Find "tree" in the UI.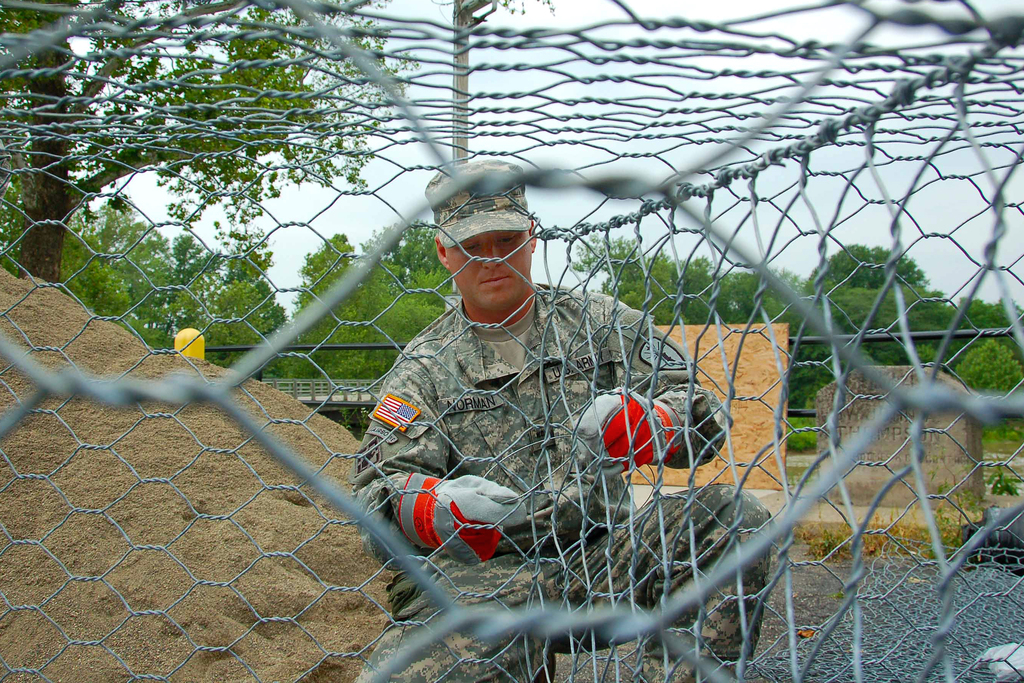
UI element at bbox=[793, 289, 1021, 424].
